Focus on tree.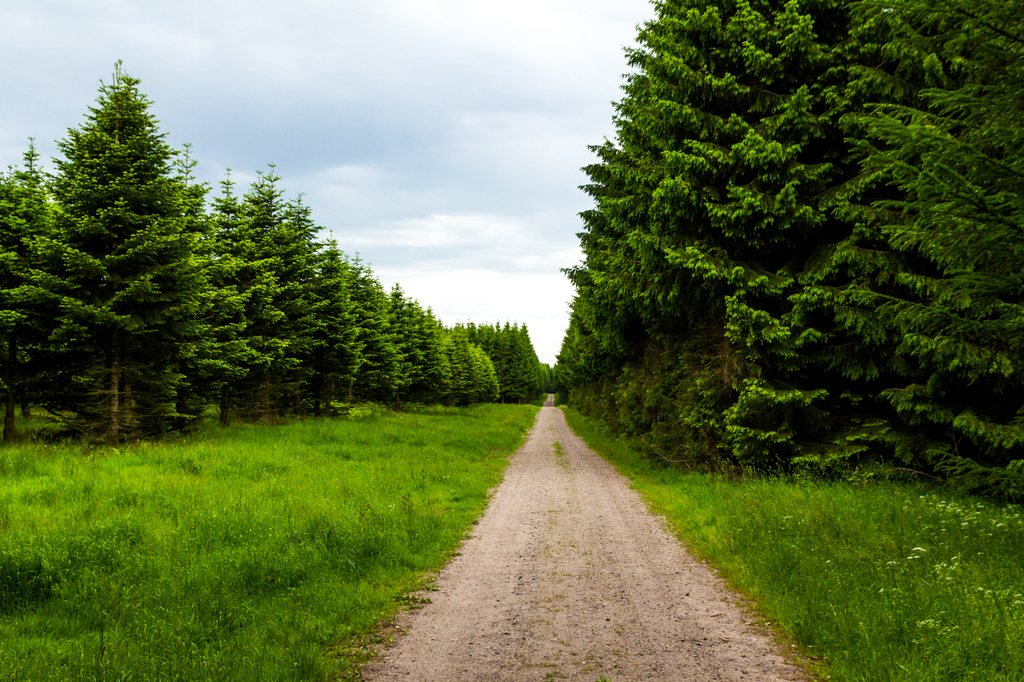
Focused at l=481, t=353, r=501, b=397.
